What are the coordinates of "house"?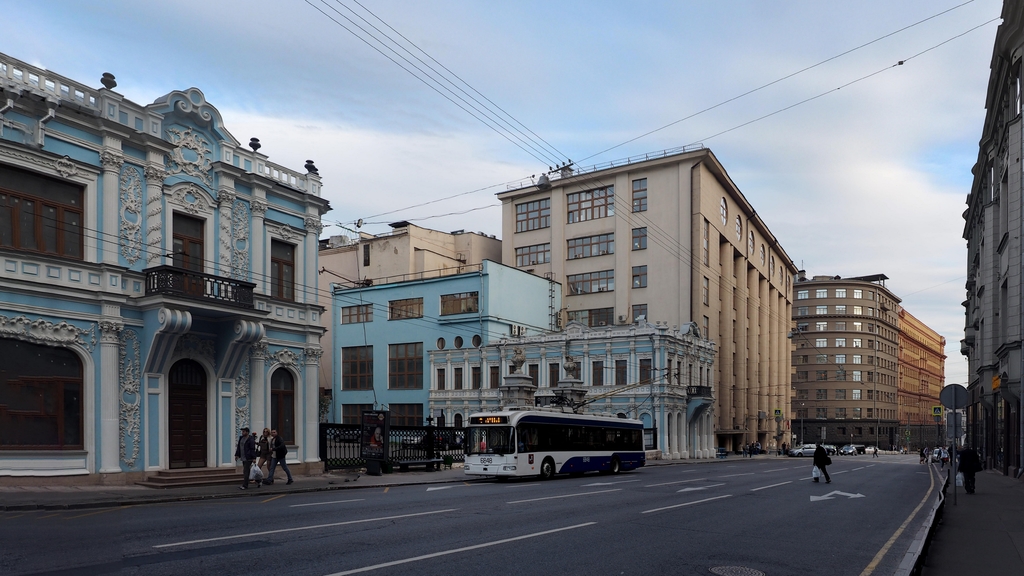
0,44,329,491.
